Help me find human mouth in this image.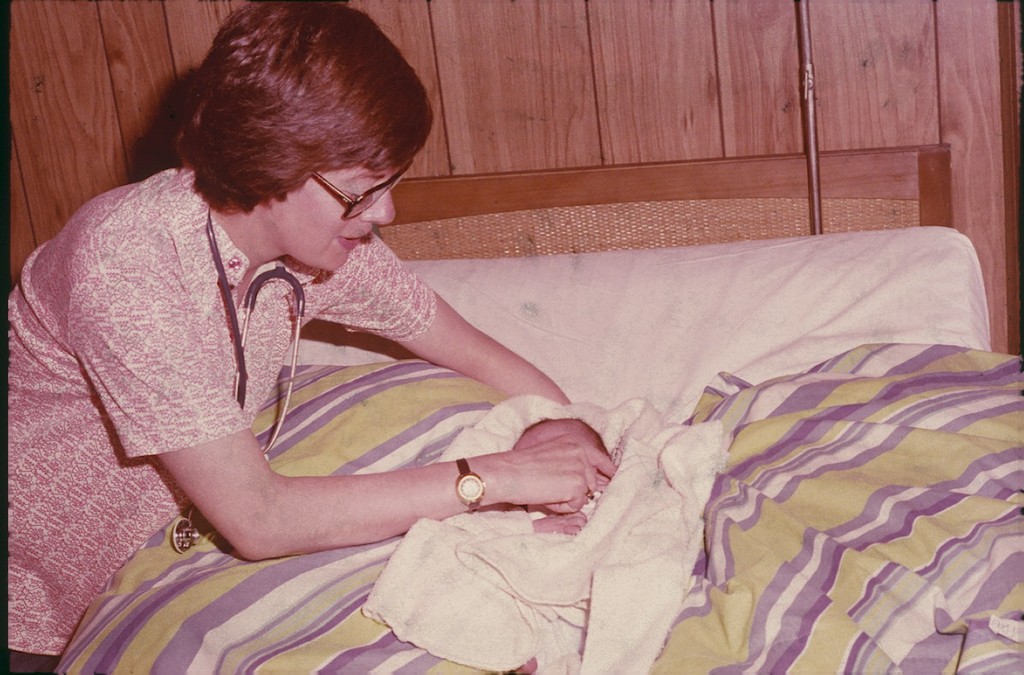
Found it: bbox=(340, 232, 372, 246).
